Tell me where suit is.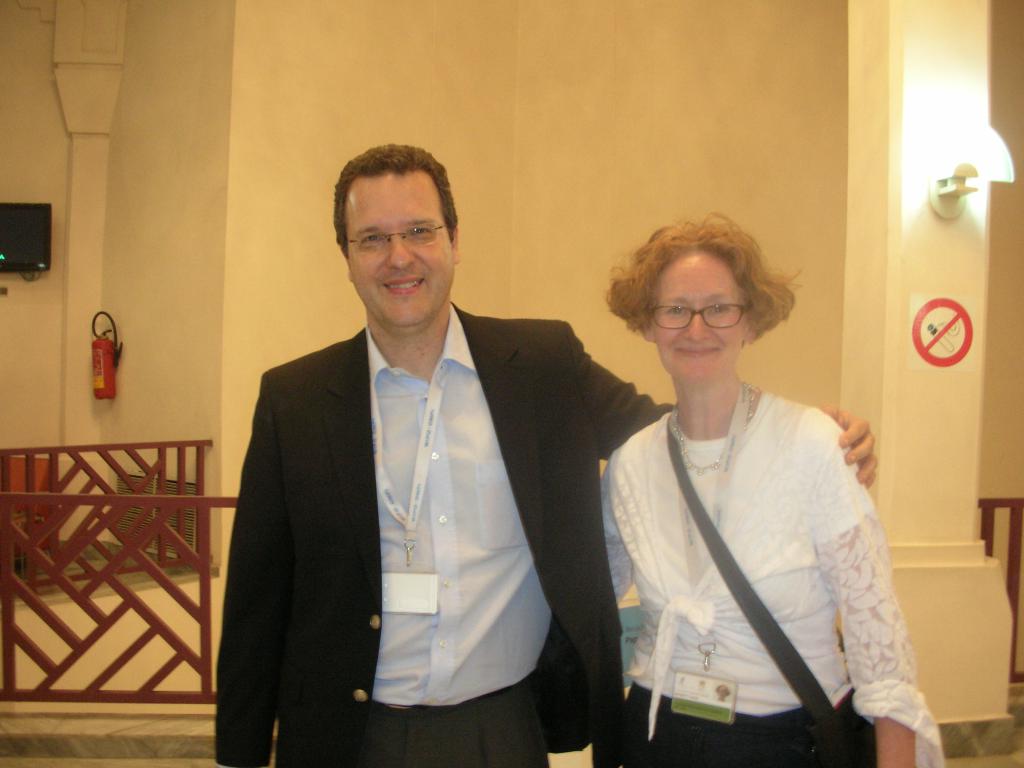
suit is at 225,202,628,766.
